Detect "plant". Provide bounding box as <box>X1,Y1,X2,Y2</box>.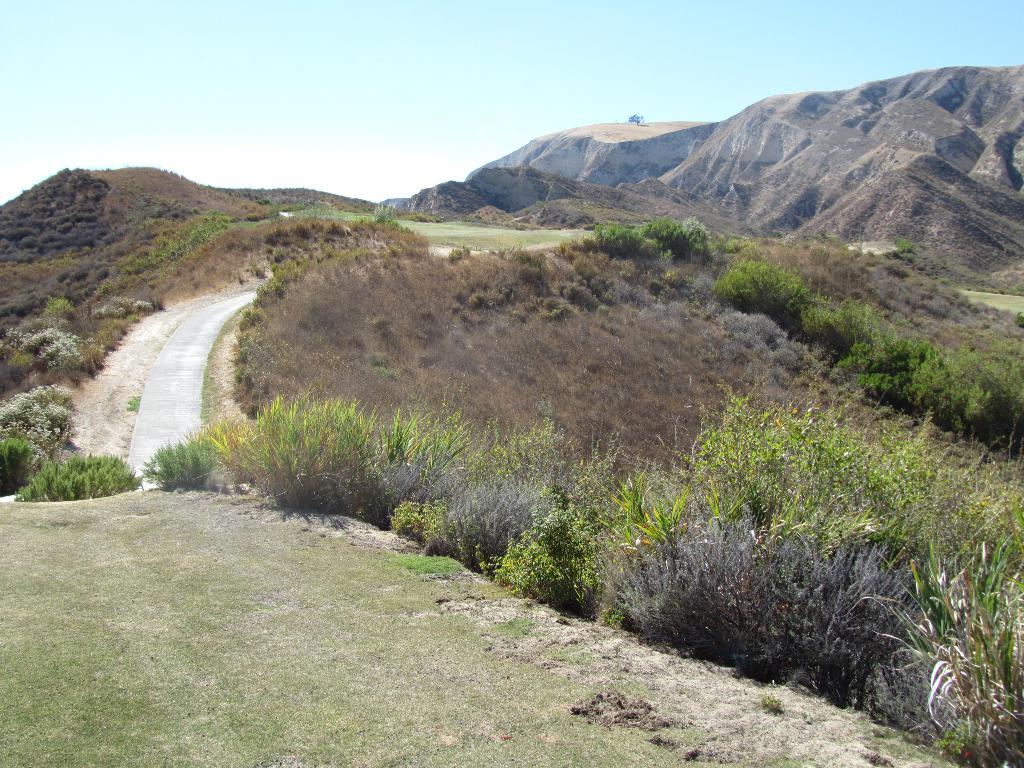
<box>141,436,228,500</box>.
